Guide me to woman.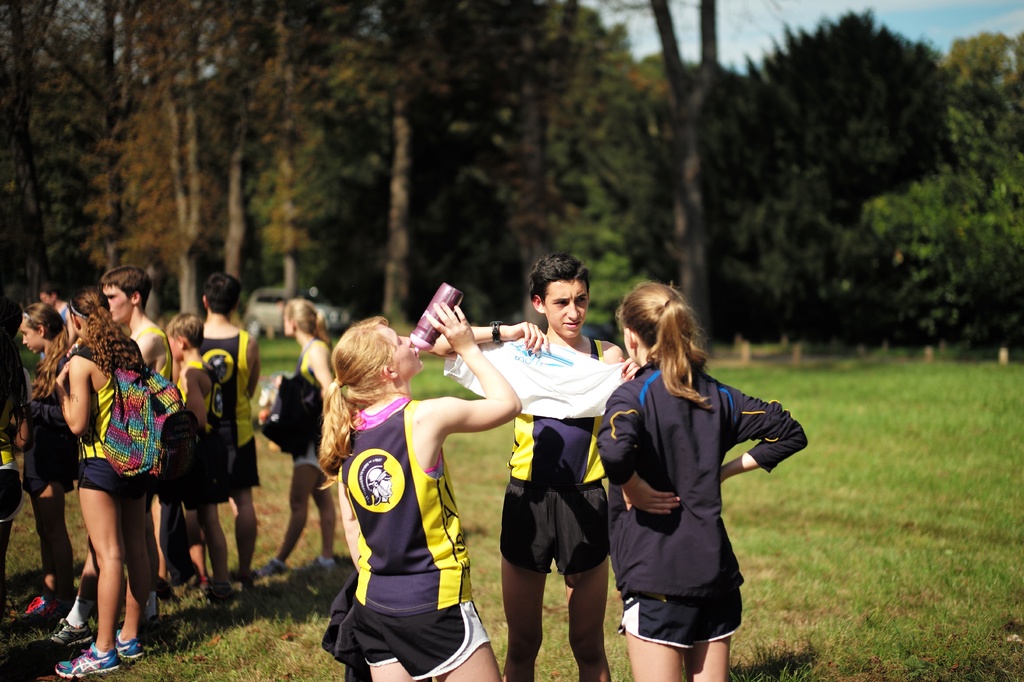
Guidance: x1=56 y1=286 x2=147 y2=680.
